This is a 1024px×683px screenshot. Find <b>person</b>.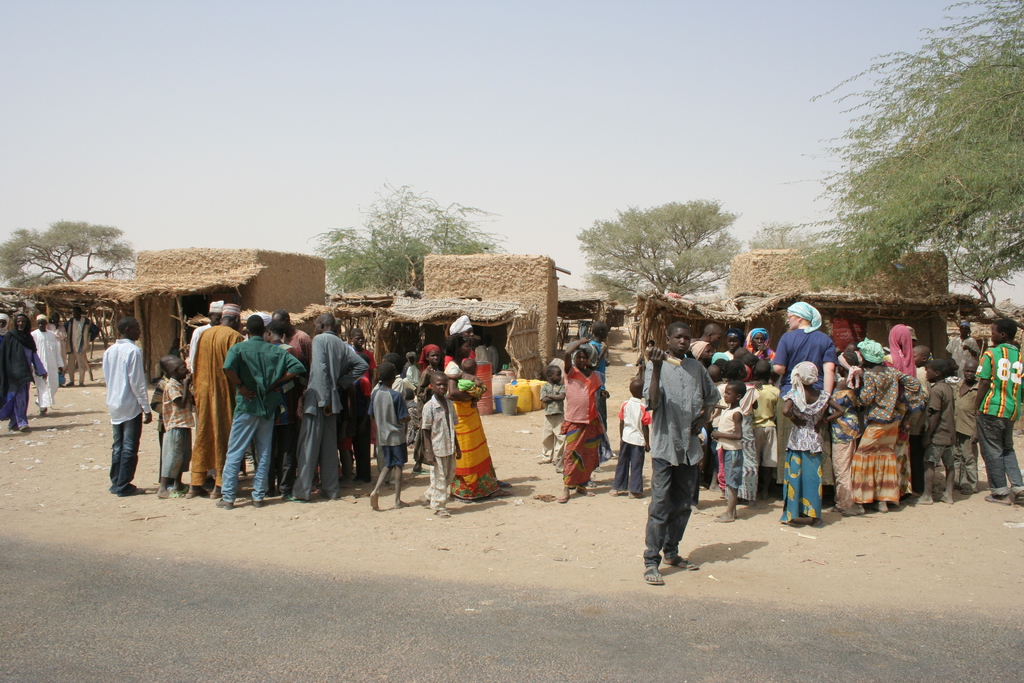
Bounding box: {"x1": 971, "y1": 312, "x2": 1023, "y2": 511}.
